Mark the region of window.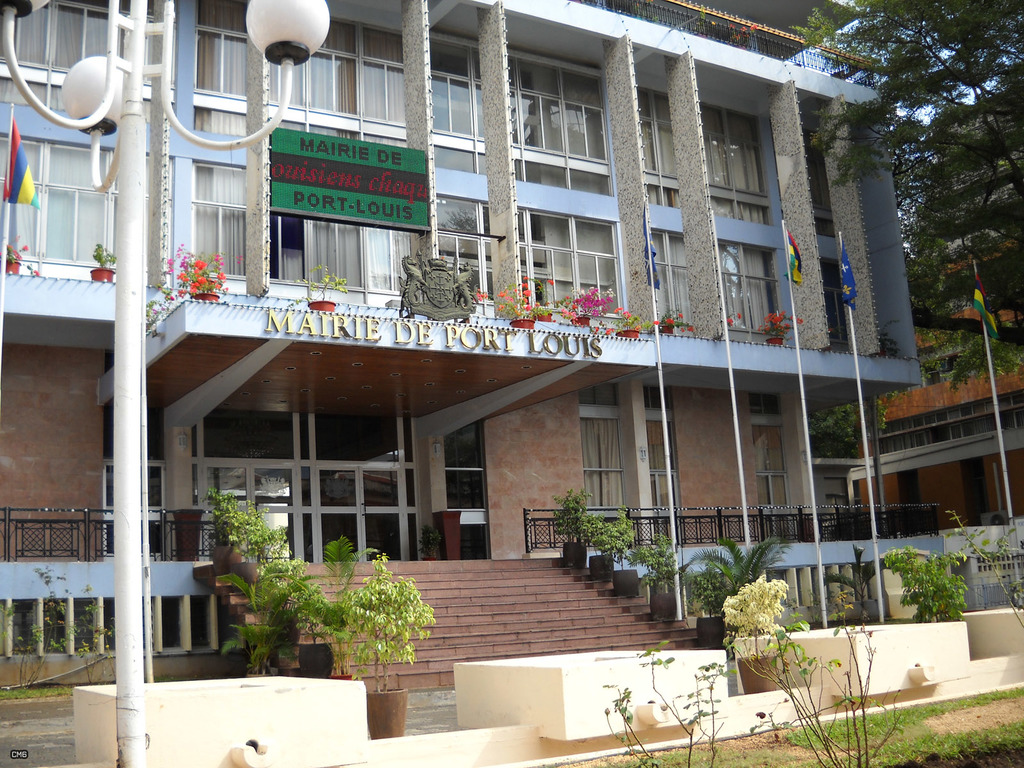
Region: bbox=(502, 50, 605, 152).
